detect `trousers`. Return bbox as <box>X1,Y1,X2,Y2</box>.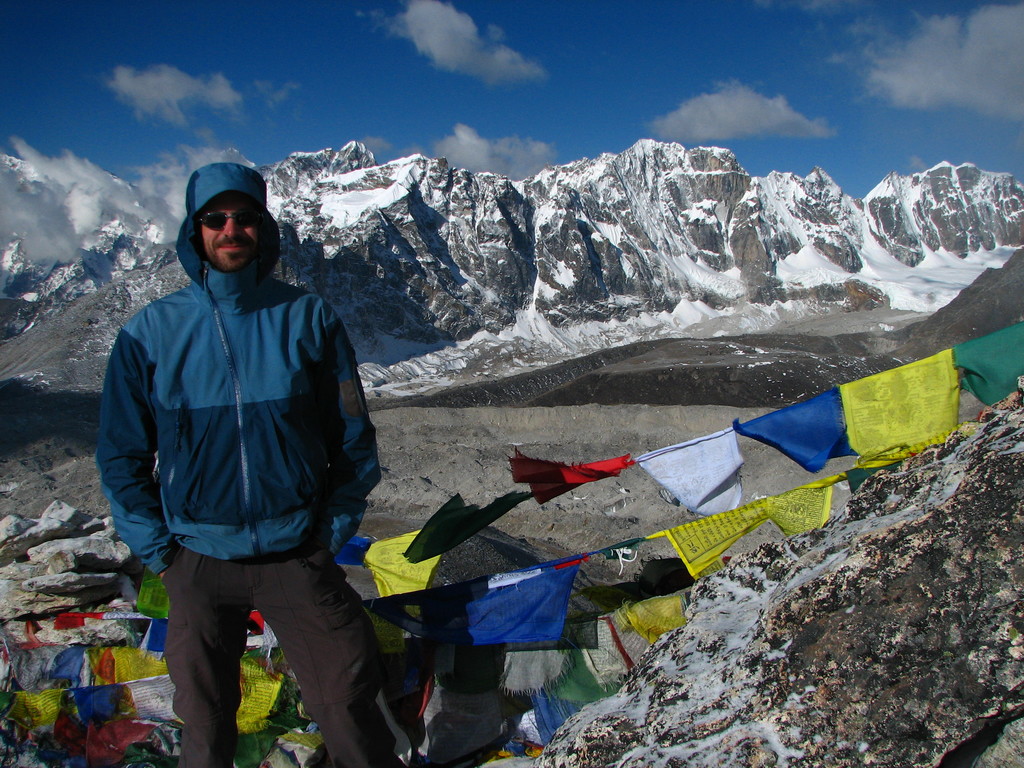
<box>144,534,381,729</box>.
